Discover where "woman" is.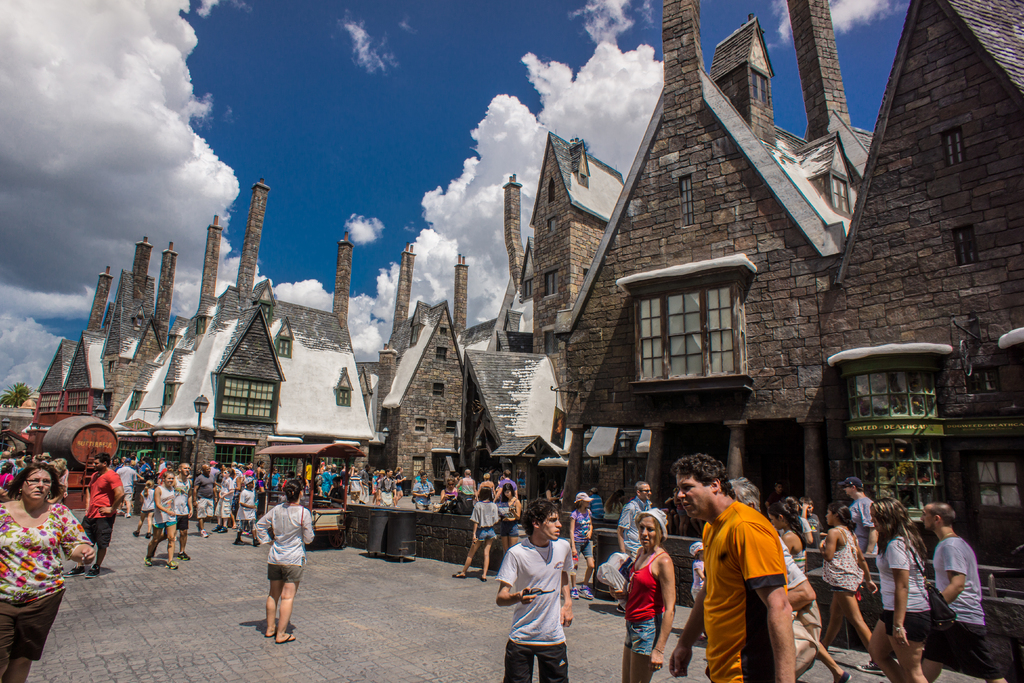
Discovered at box=[0, 463, 70, 643].
